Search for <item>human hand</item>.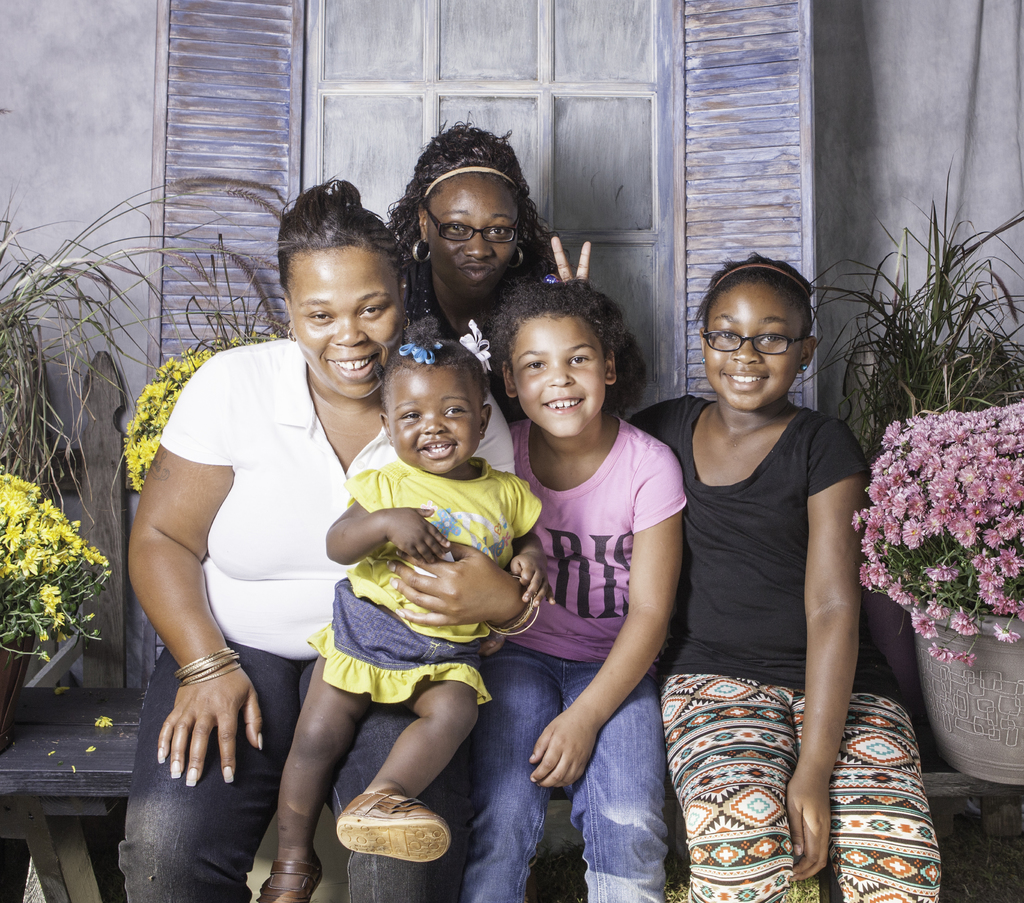
Found at 161 651 257 799.
